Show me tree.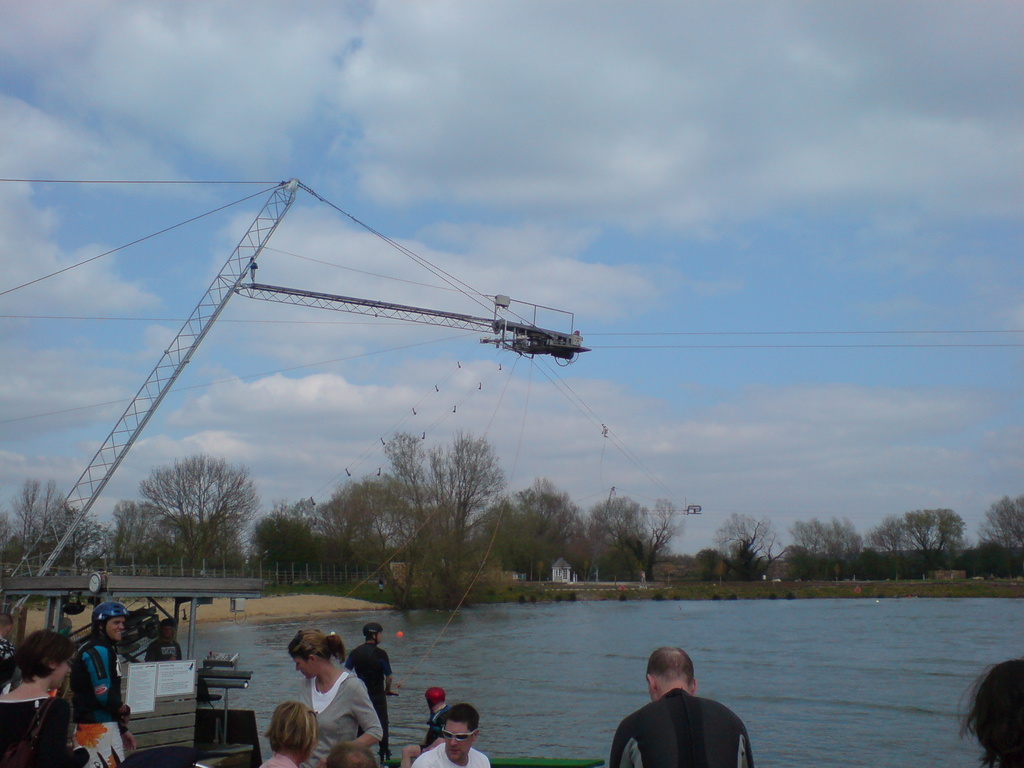
tree is here: bbox=(872, 502, 959, 572).
